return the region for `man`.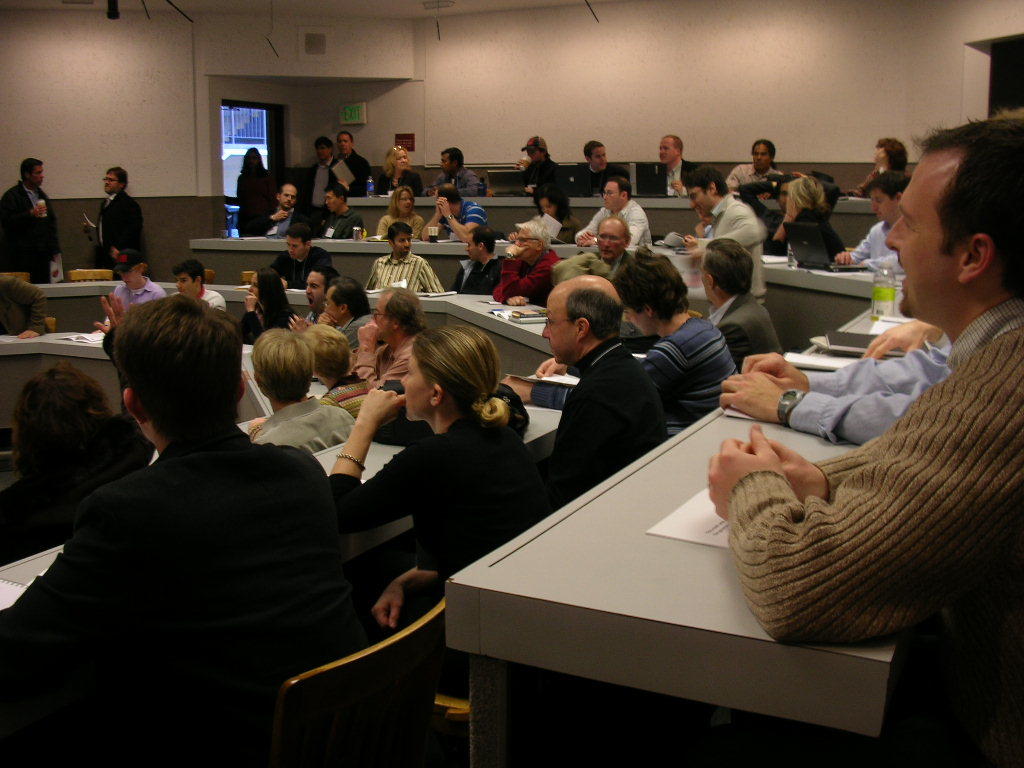
358, 286, 427, 393.
